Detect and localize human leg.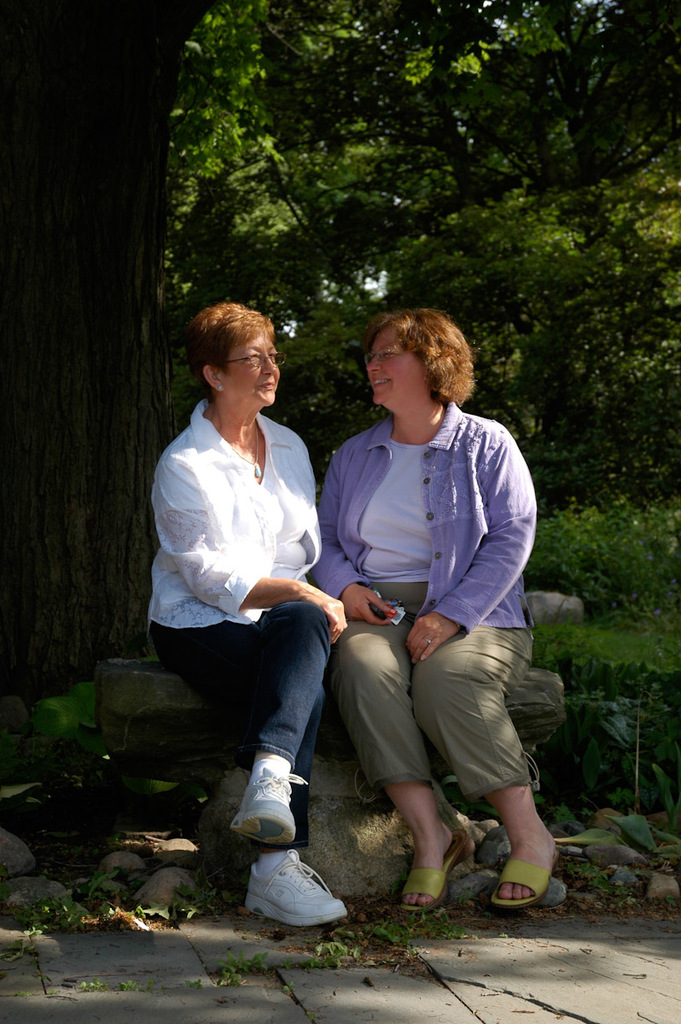
Localized at {"left": 148, "top": 590, "right": 352, "bottom": 953}.
